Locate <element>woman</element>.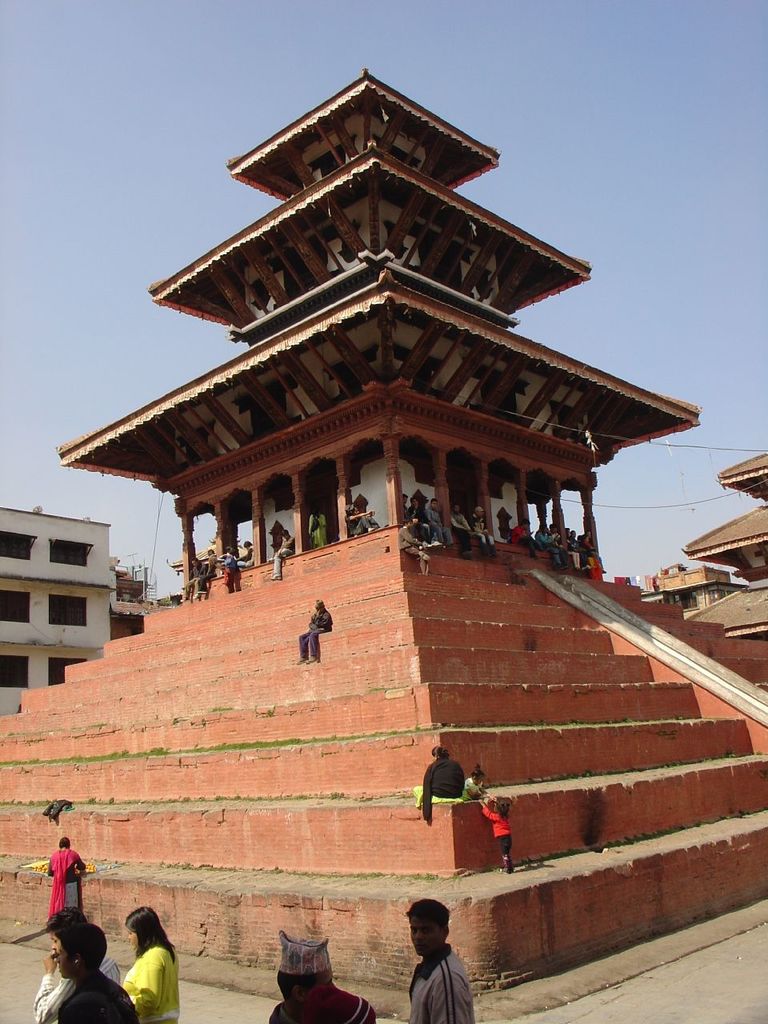
Bounding box: 96:911:175:1020.
